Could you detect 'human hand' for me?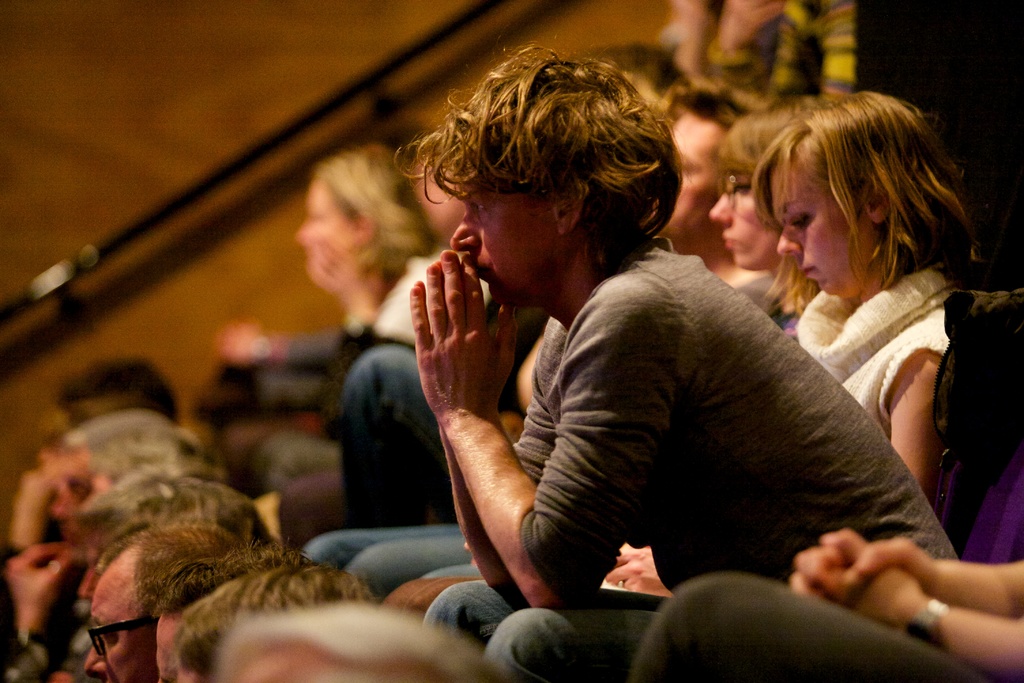
Detection result: 815, 536, 936, 599.
